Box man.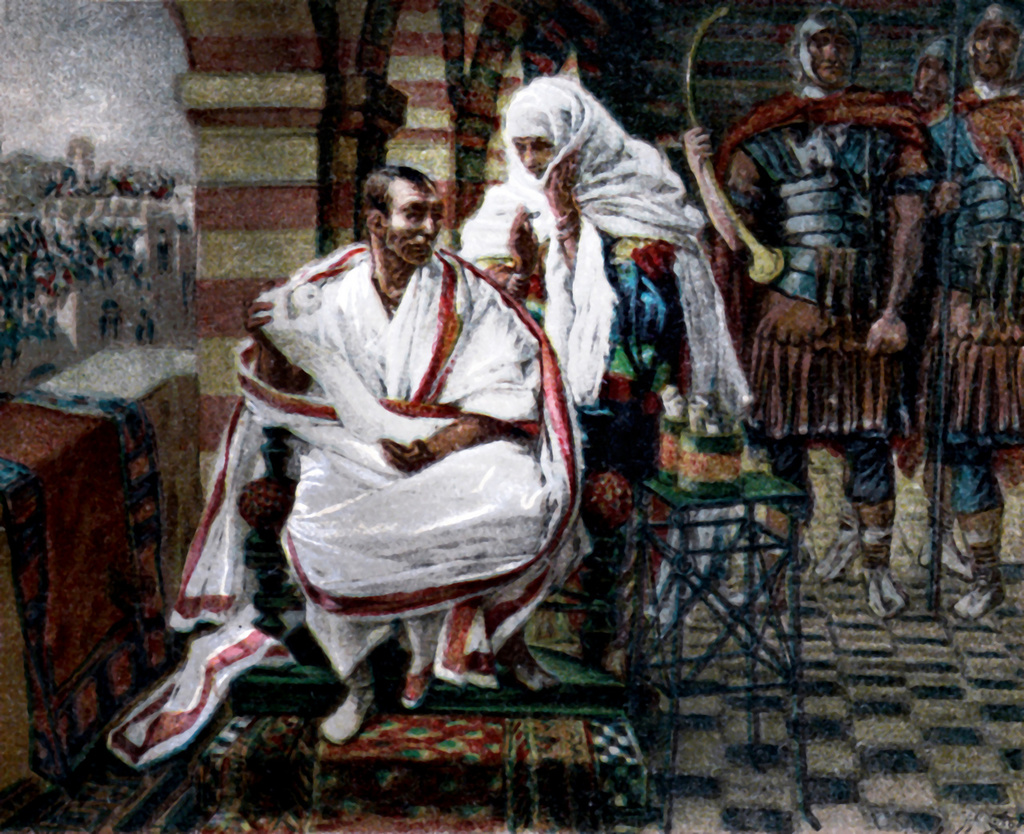
box(806, 30, 983, 583).
